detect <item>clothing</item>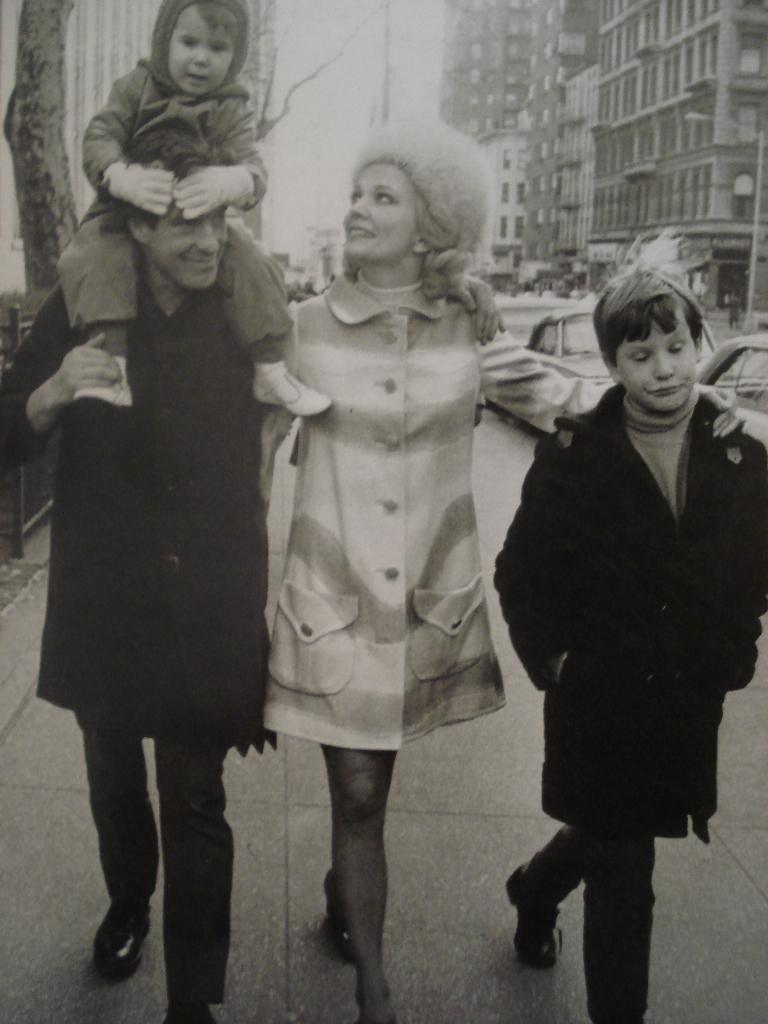
locate(0, 283, 282, 1002)
